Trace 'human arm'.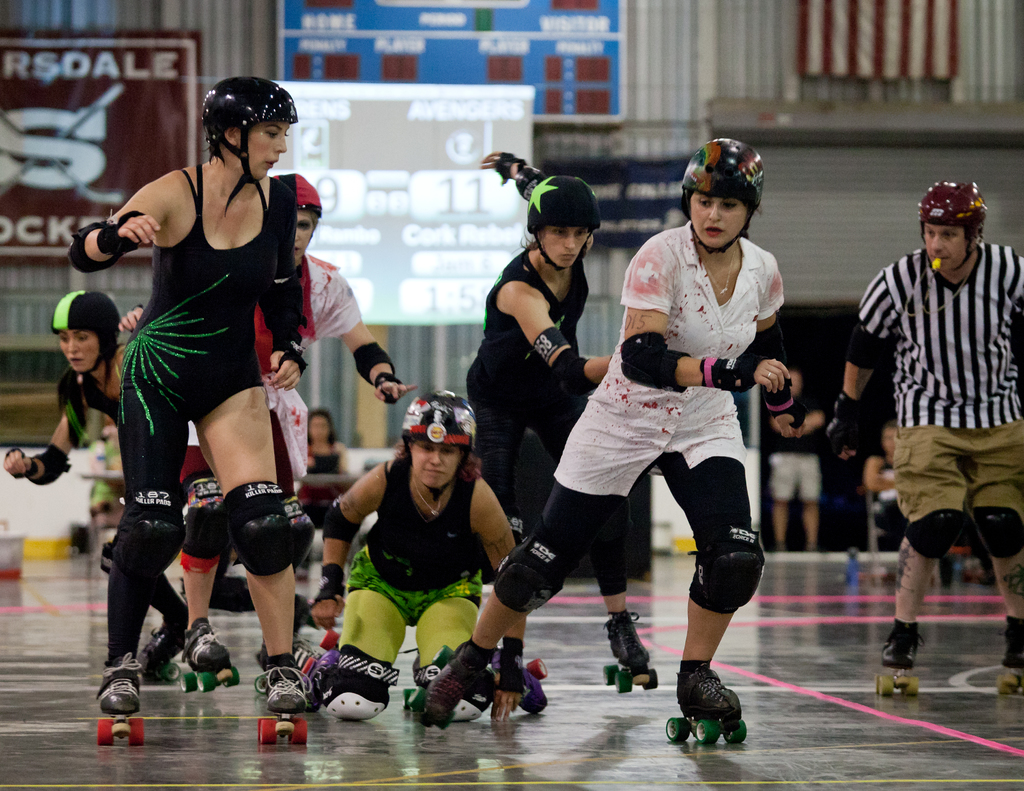
Traced to rect(469, 142, 545, 225).
